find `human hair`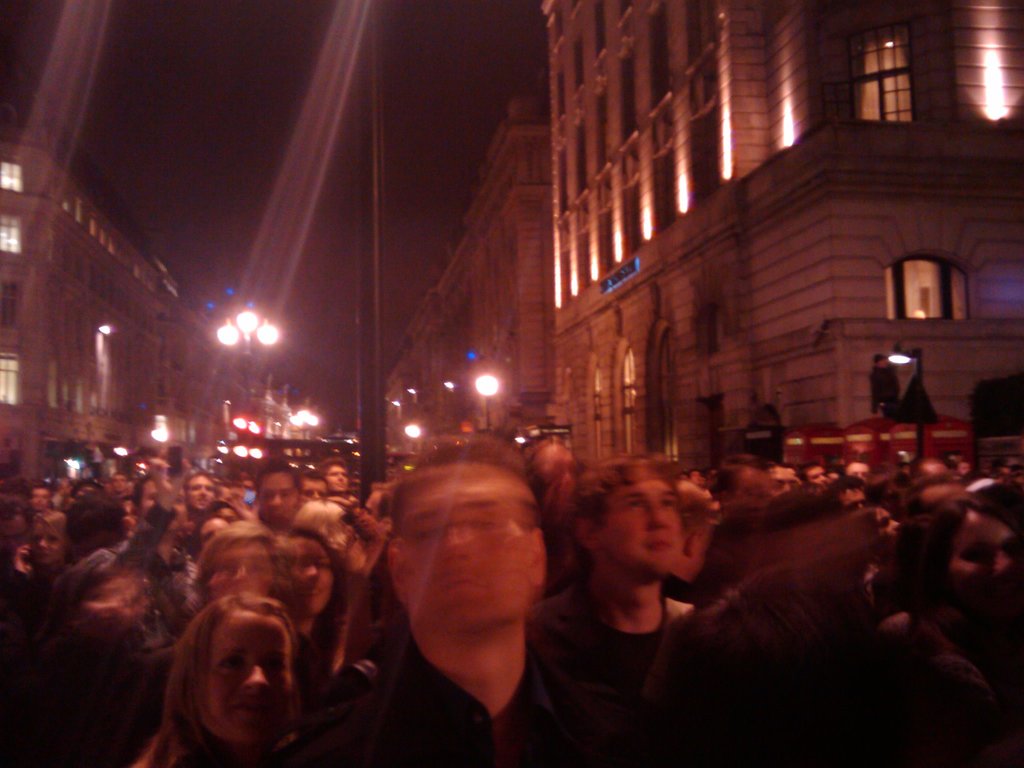
left=68, top=488, right=127, bottom=557
